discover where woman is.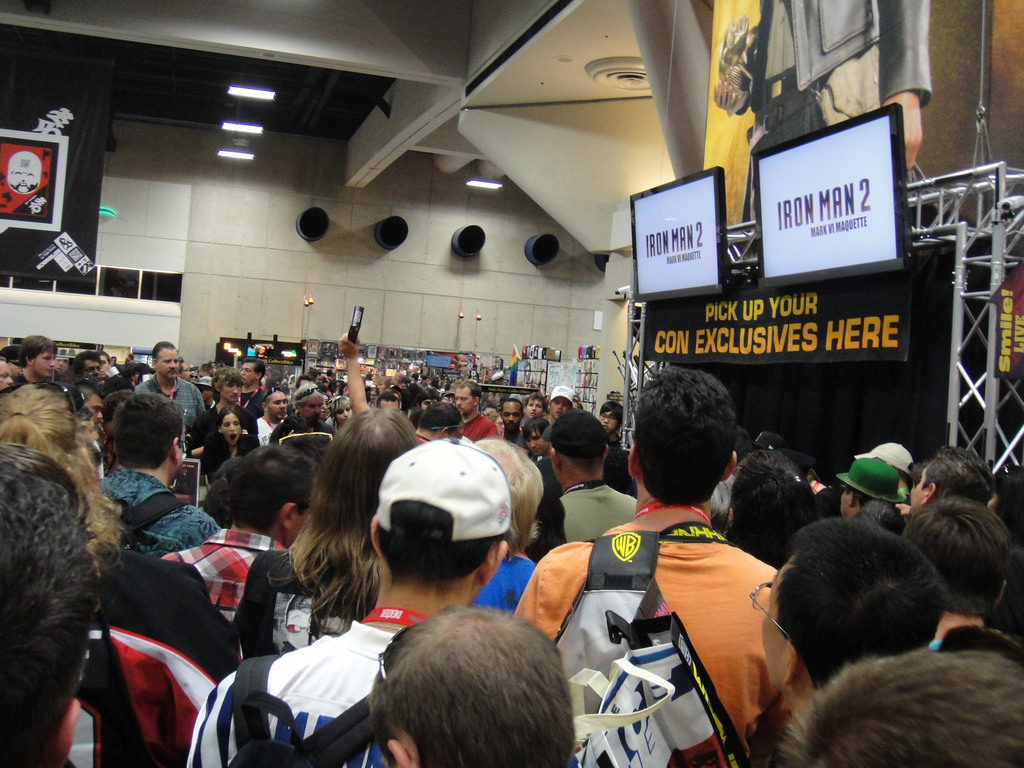
Discovered at bbox=[234, 406, 415, 659].
